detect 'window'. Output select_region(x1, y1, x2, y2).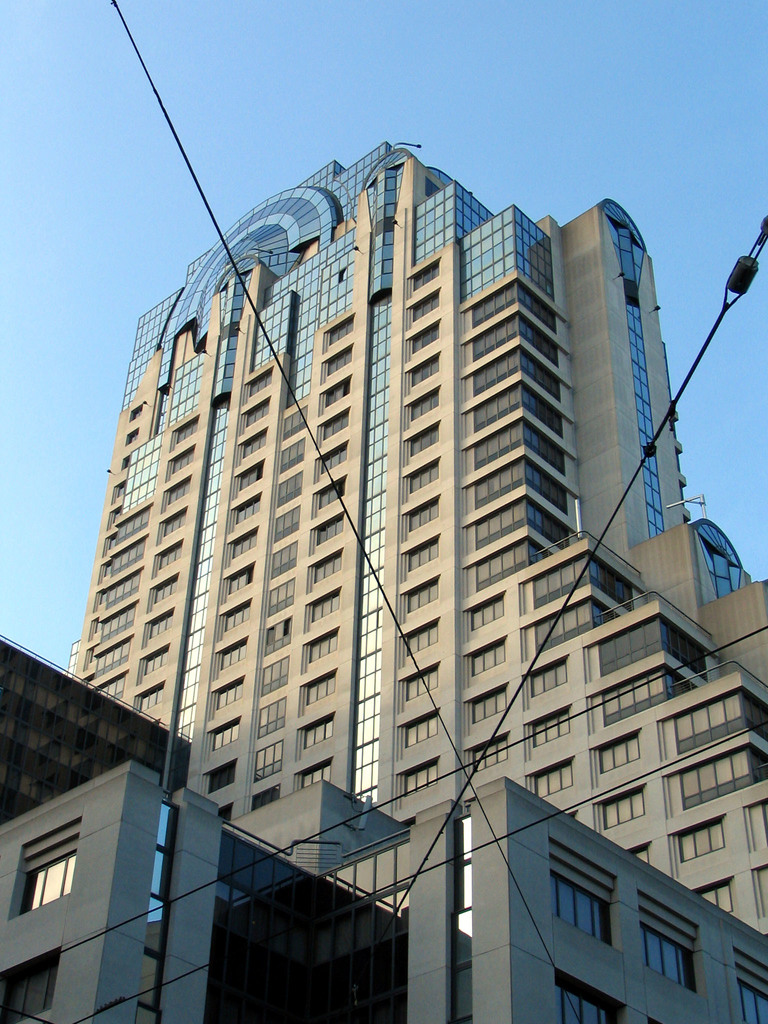
select_region(284, 406, 308, 440).
